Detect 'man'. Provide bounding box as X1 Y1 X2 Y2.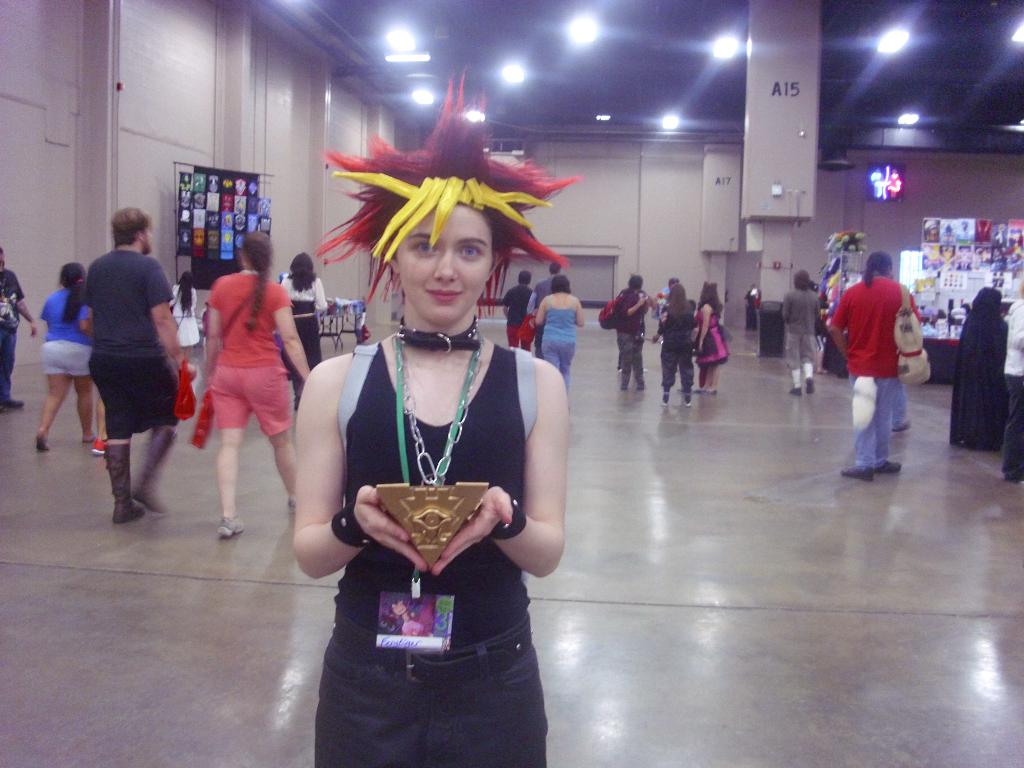
79 206 198 522.
